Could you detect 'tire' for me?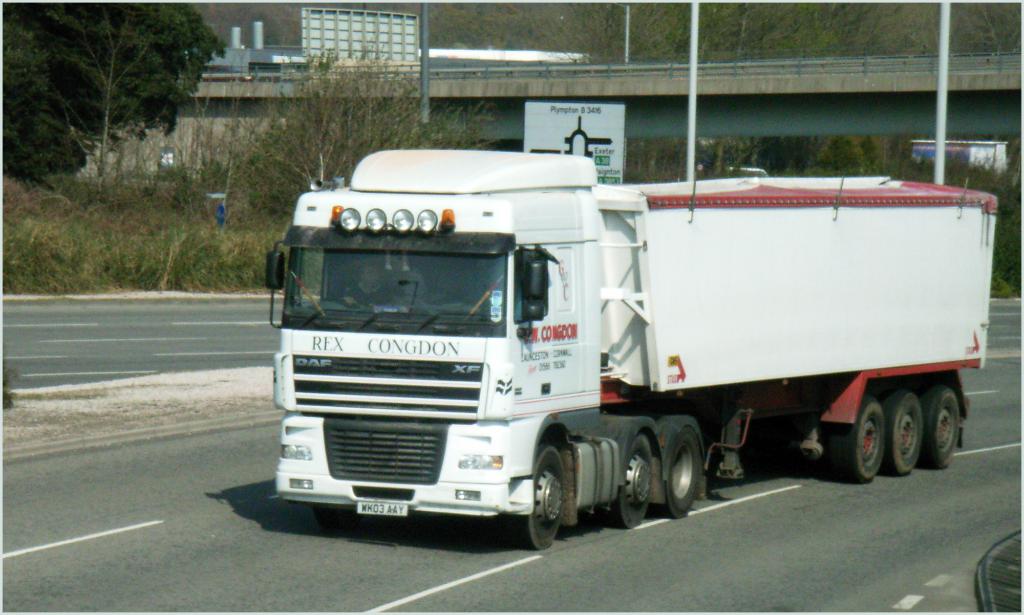
Detection result: (left=316, top=507, right=362, bottom=529).
